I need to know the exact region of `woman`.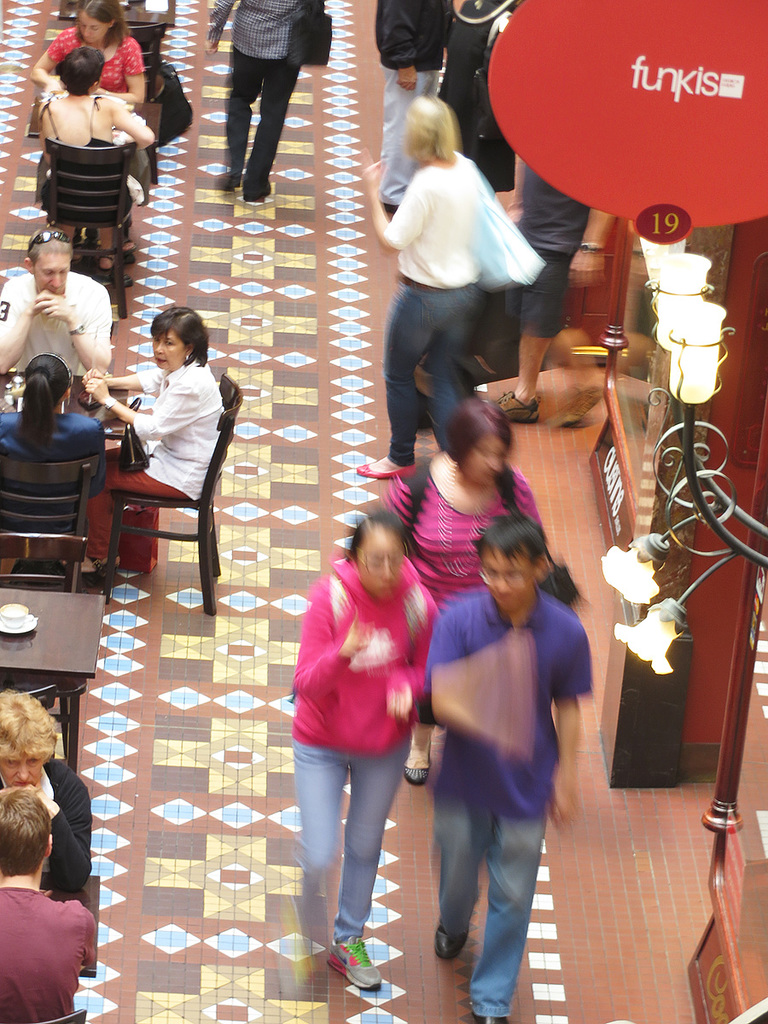
Region: Rect(272, 482, 452, 965).
